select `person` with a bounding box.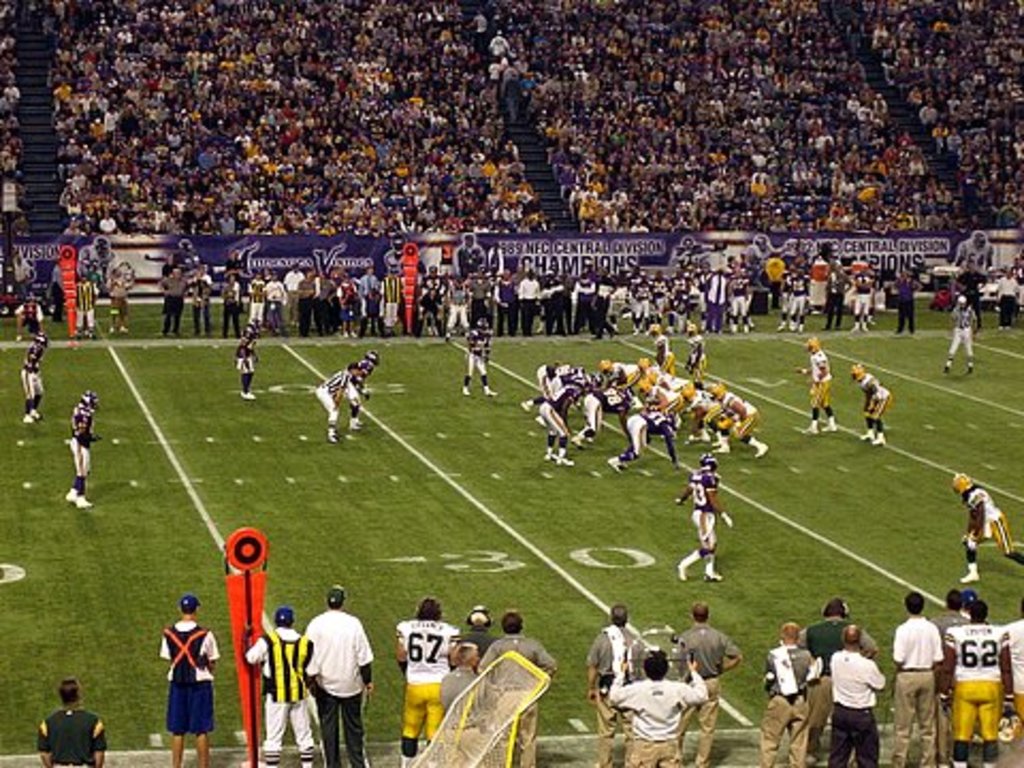
222 275 243 333.
